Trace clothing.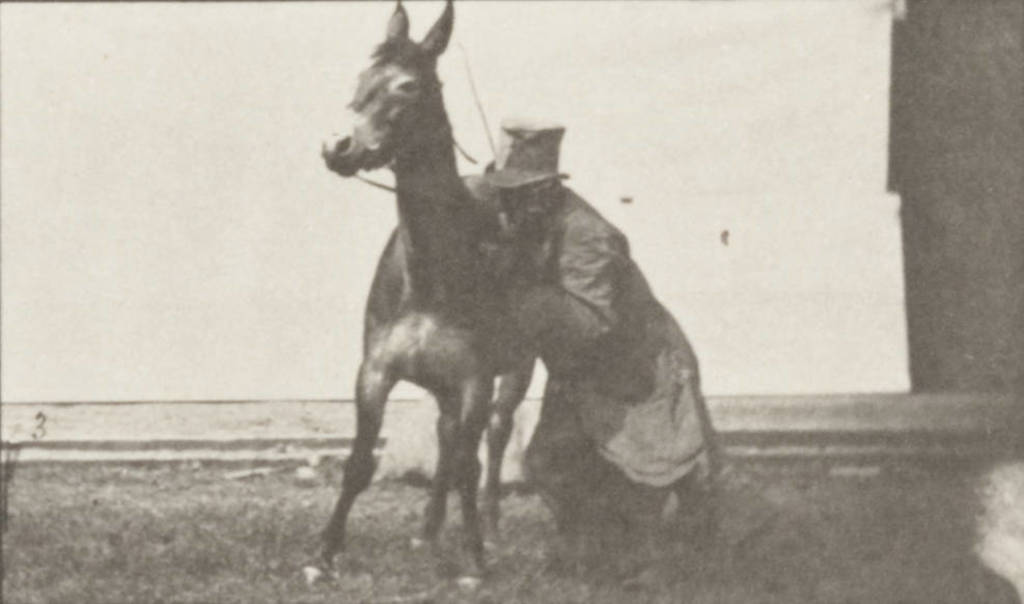
Traced to select_region(495, 184, 715, 491).
